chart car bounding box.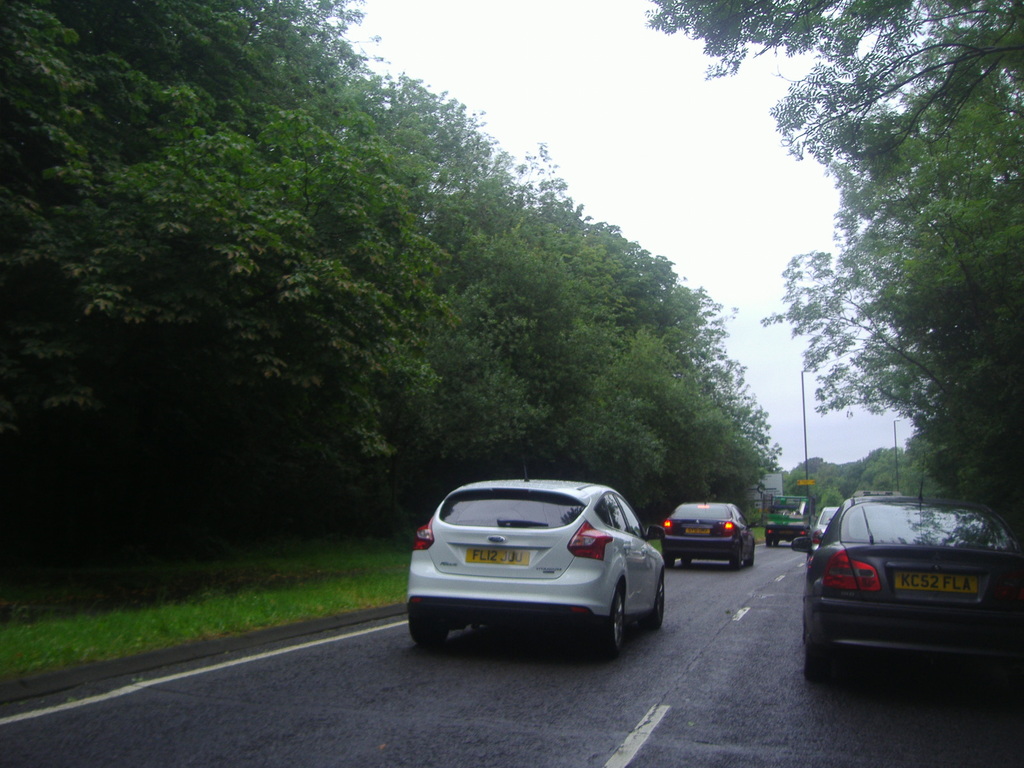
Charted: bbox=[397, 481, 670, 668].
